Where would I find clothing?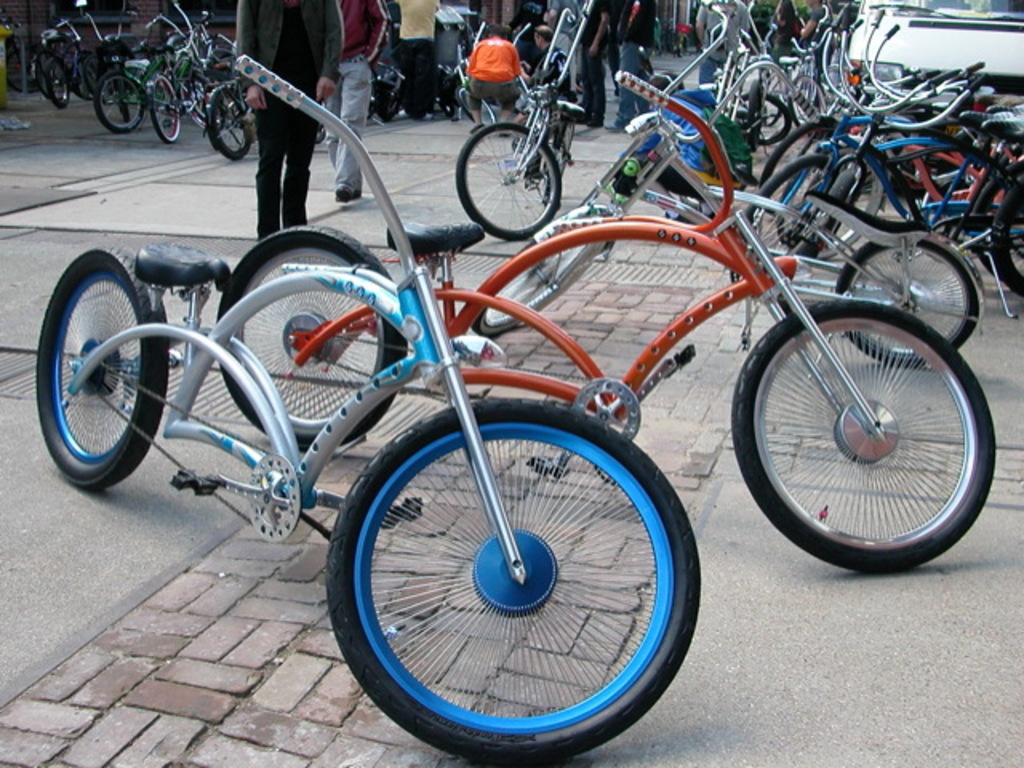
At (238,0,338,250).
